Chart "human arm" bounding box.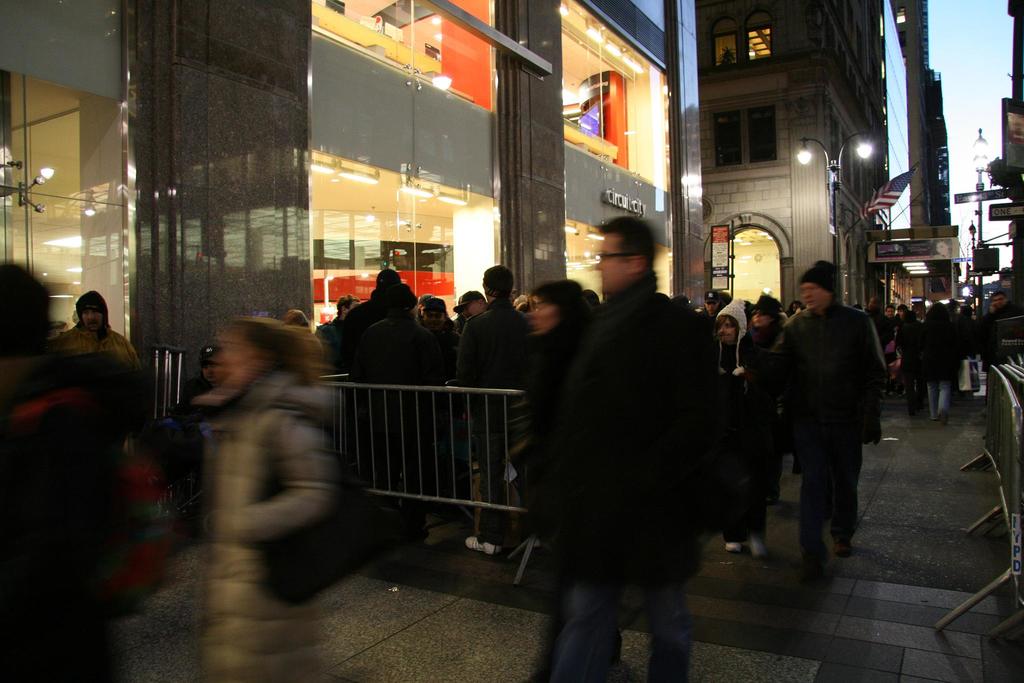
Charted: BBox(691, 315, 753, 541).
